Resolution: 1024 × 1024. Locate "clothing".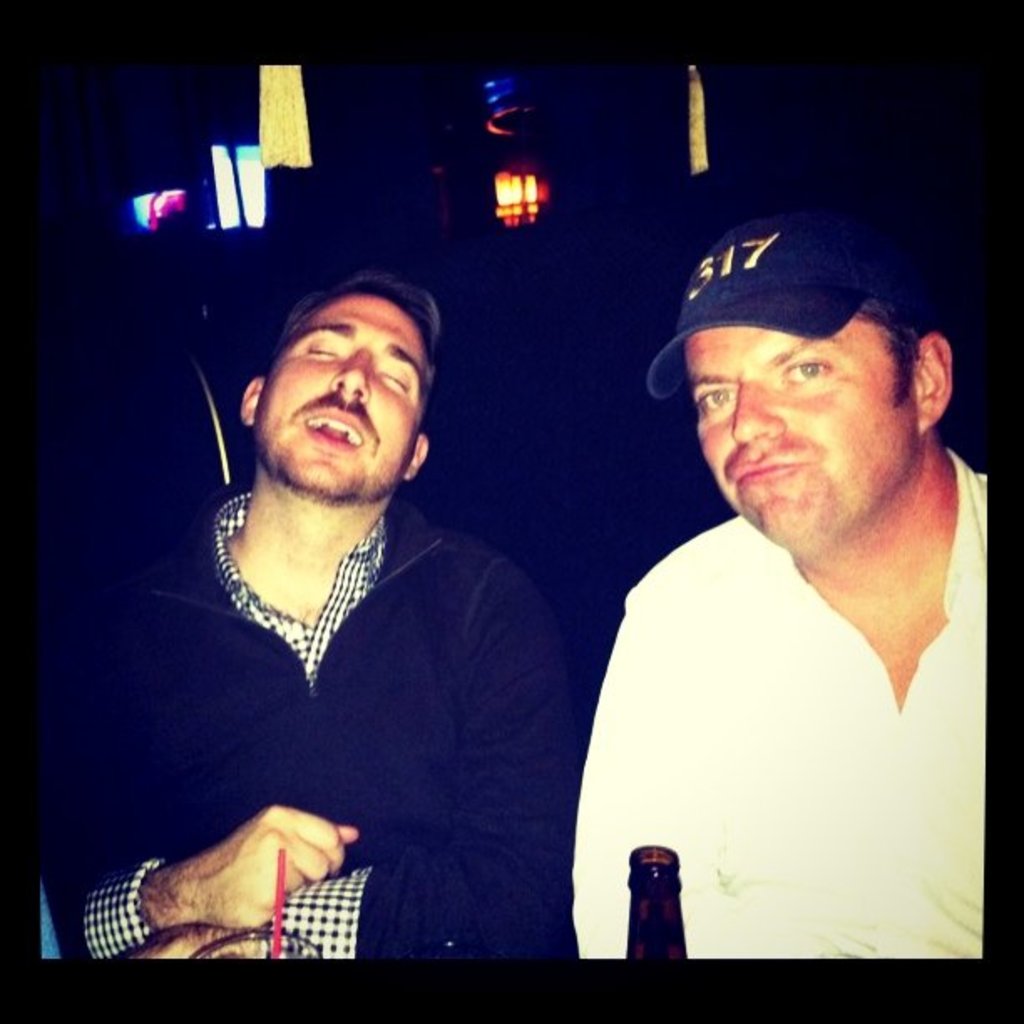
Rect(577, 442, 989, 964).
